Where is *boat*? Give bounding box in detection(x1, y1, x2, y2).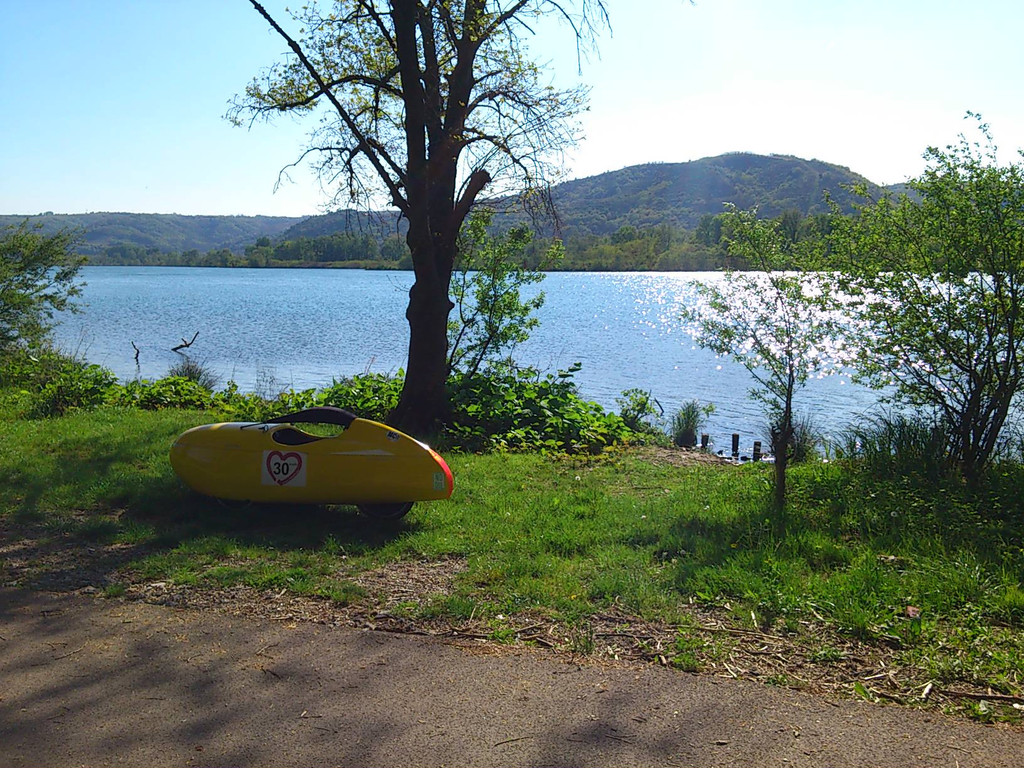
detection(176, 387, 443, 517).
